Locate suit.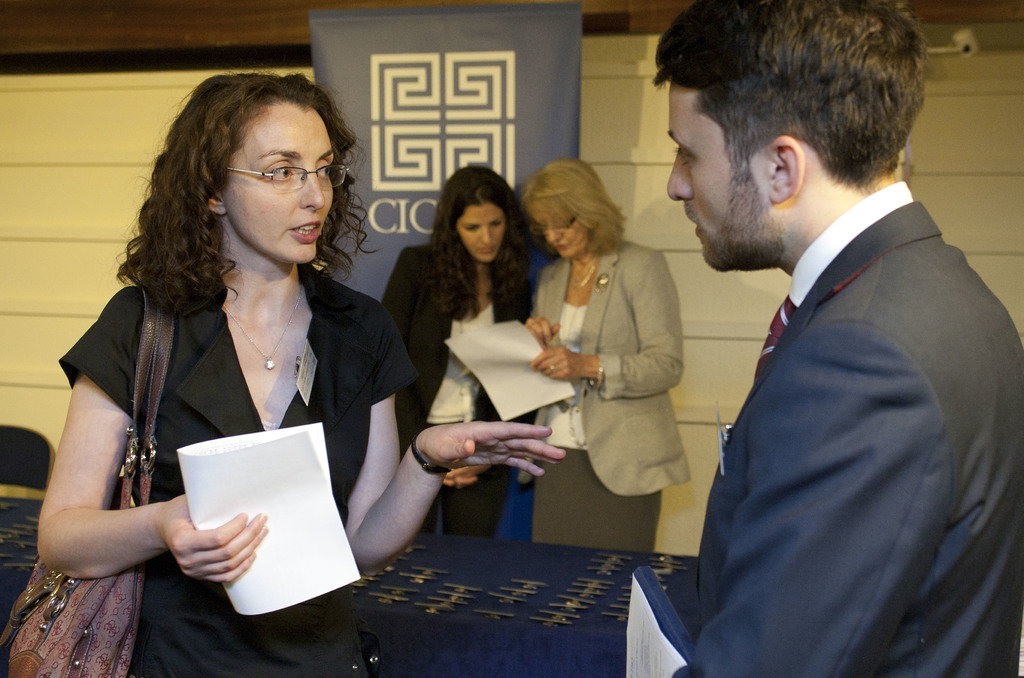
Bounding box: box(654, 43, 1023, 677).
